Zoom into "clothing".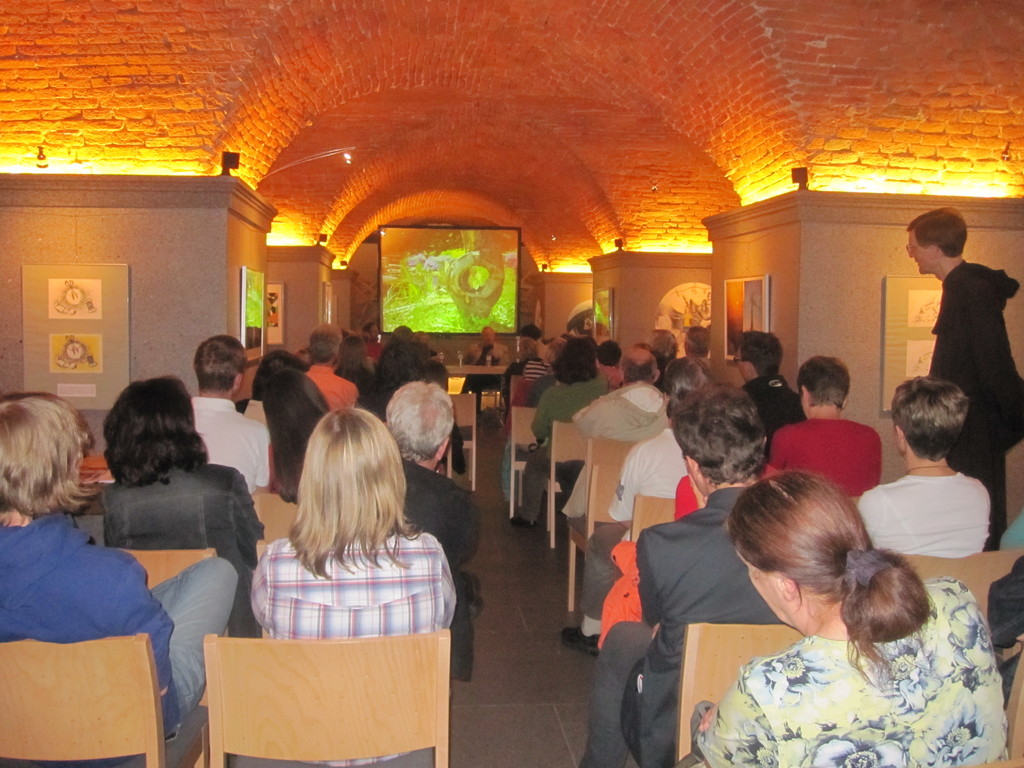
Zoom target: bbox=(696, 596, 1000, 765).
